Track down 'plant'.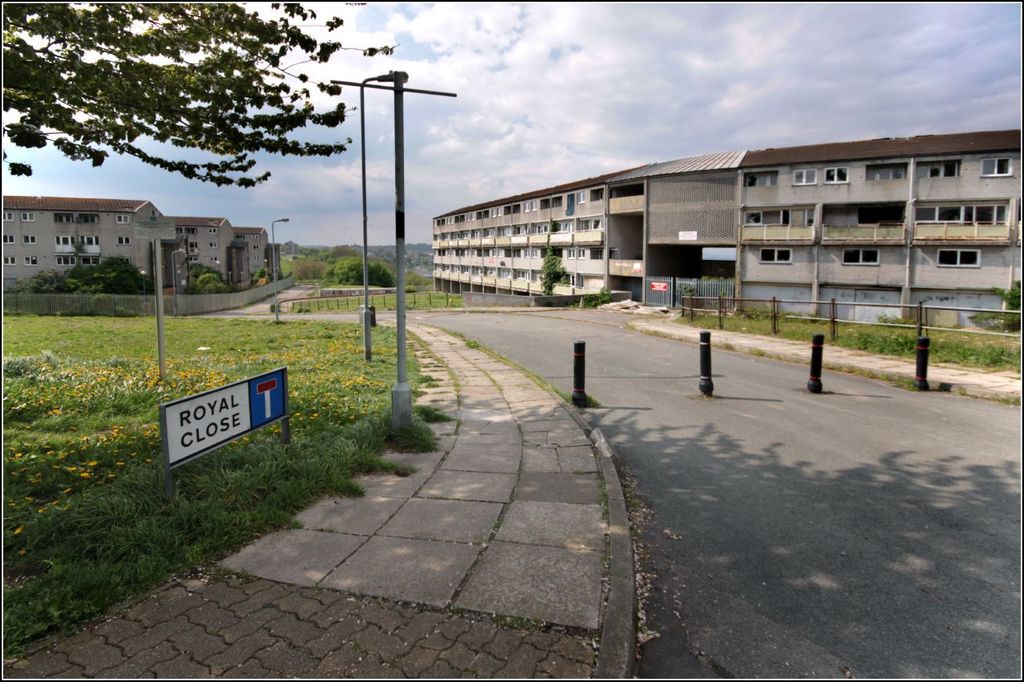
Tracked to x1=477, y1=520, x2=499, y2=557.
